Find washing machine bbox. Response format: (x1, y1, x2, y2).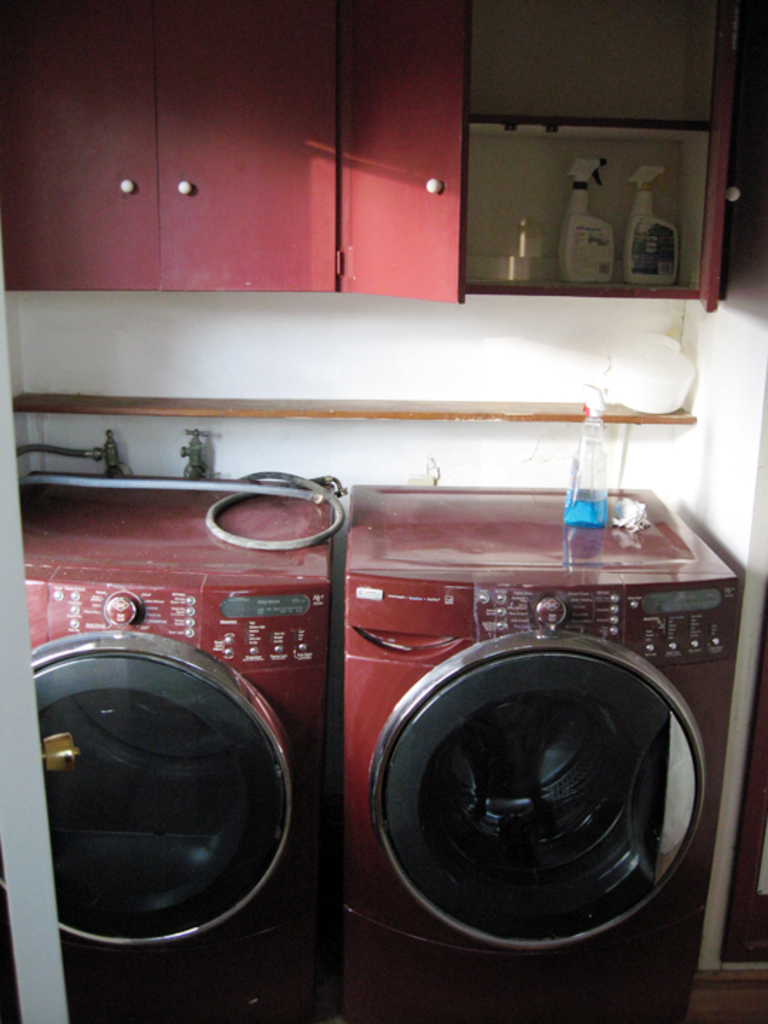
(0, 471, 338, 1023).
